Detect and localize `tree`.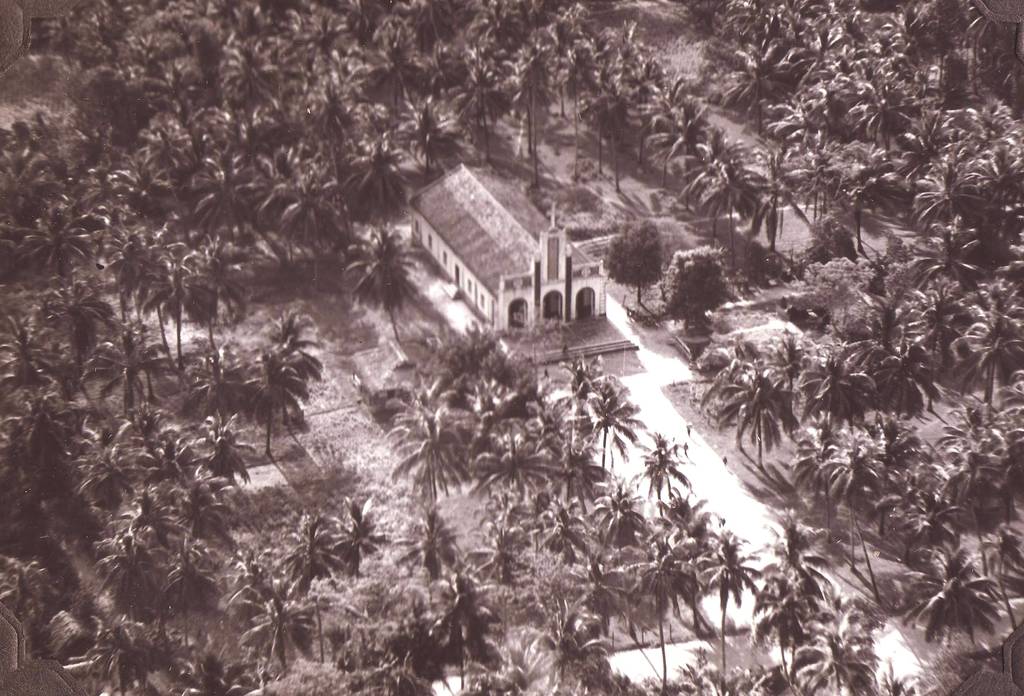
Localized at l=105, t=232, r=159, b=323.
